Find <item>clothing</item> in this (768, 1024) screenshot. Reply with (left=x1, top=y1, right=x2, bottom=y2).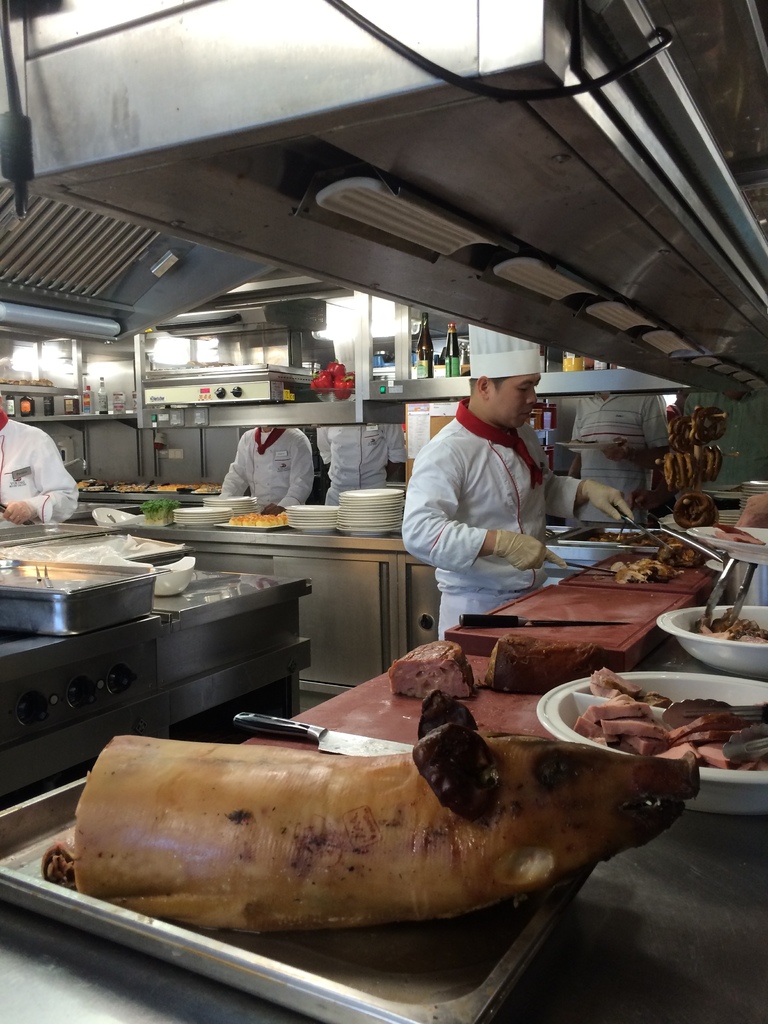
(left=400, top=371, right=575, bottom=613).
